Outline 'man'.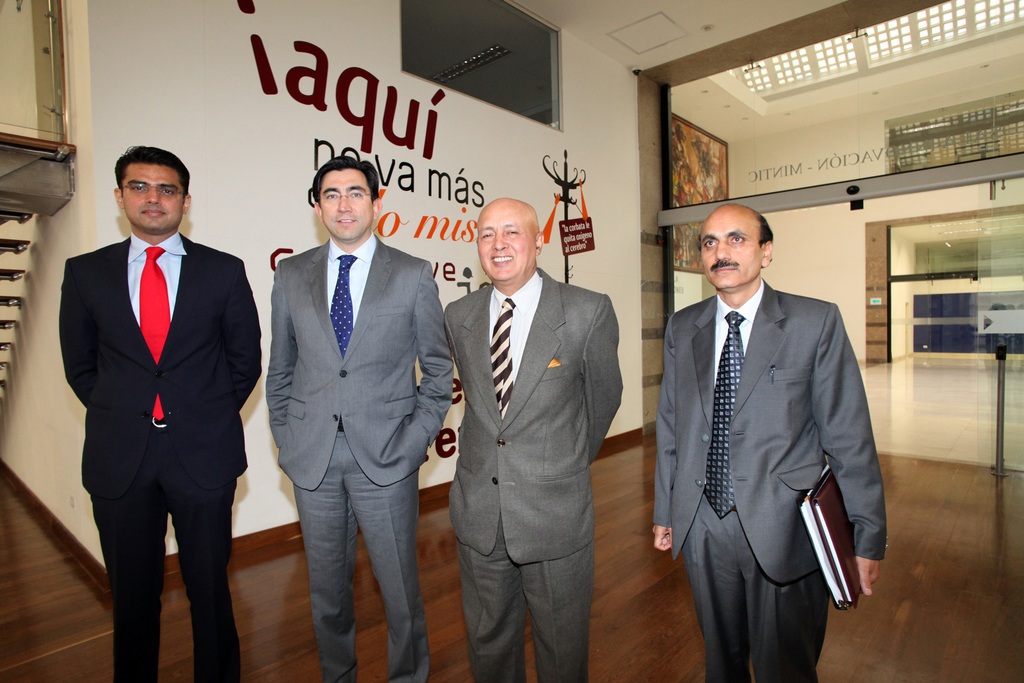
Outline: 441 192 621 680.
